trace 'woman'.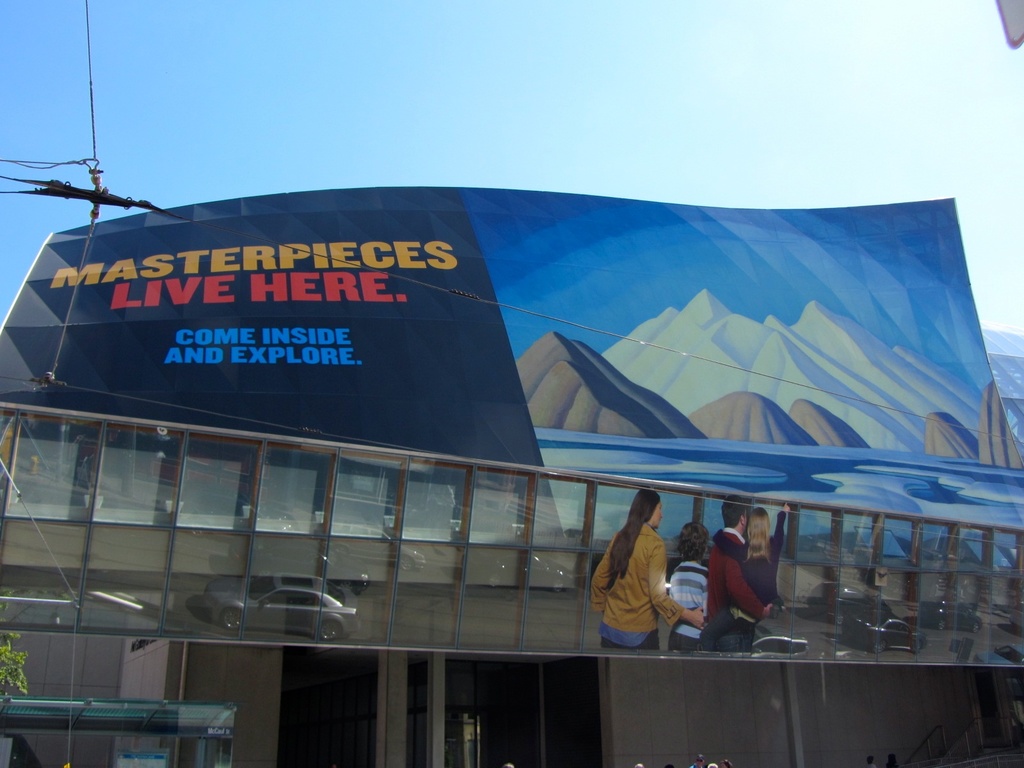
Traced to BBox(589, 490, 706, 653).
